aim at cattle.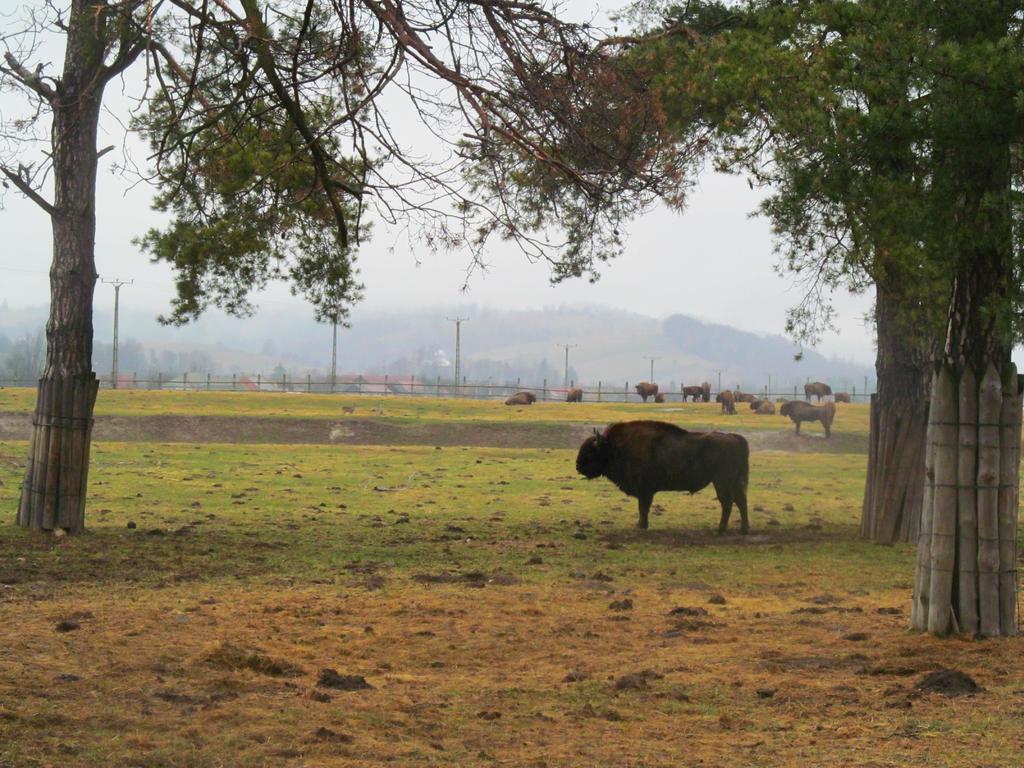
Aimed at box=[806, 383, 832, 400].
